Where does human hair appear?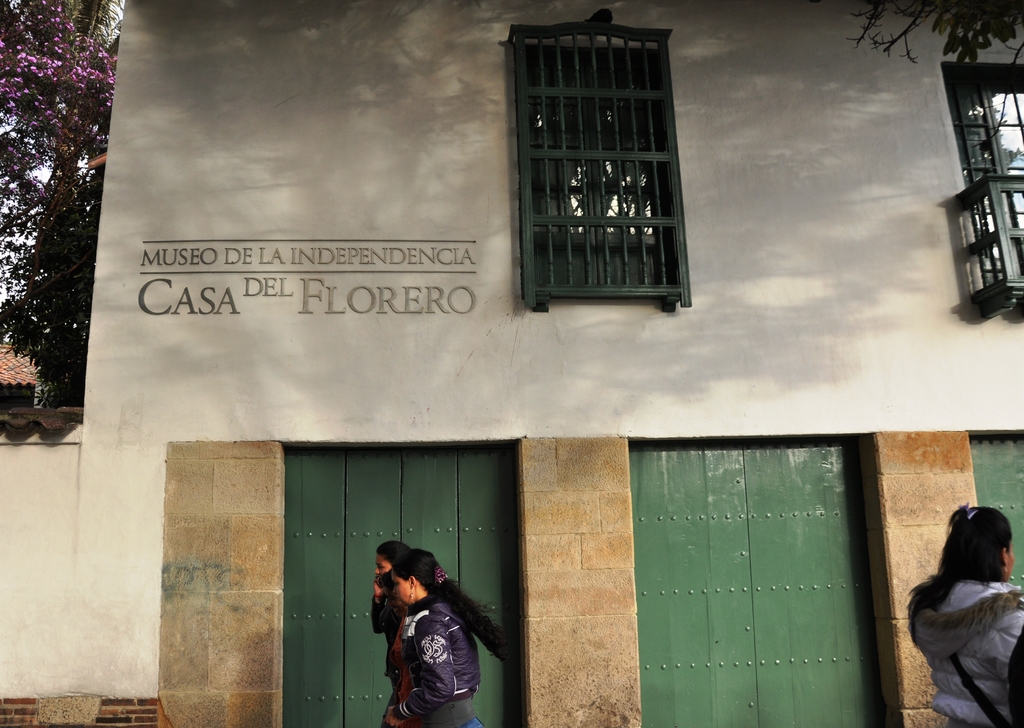
Appears at [left=900, top=503, right=1011, bottom=651].
